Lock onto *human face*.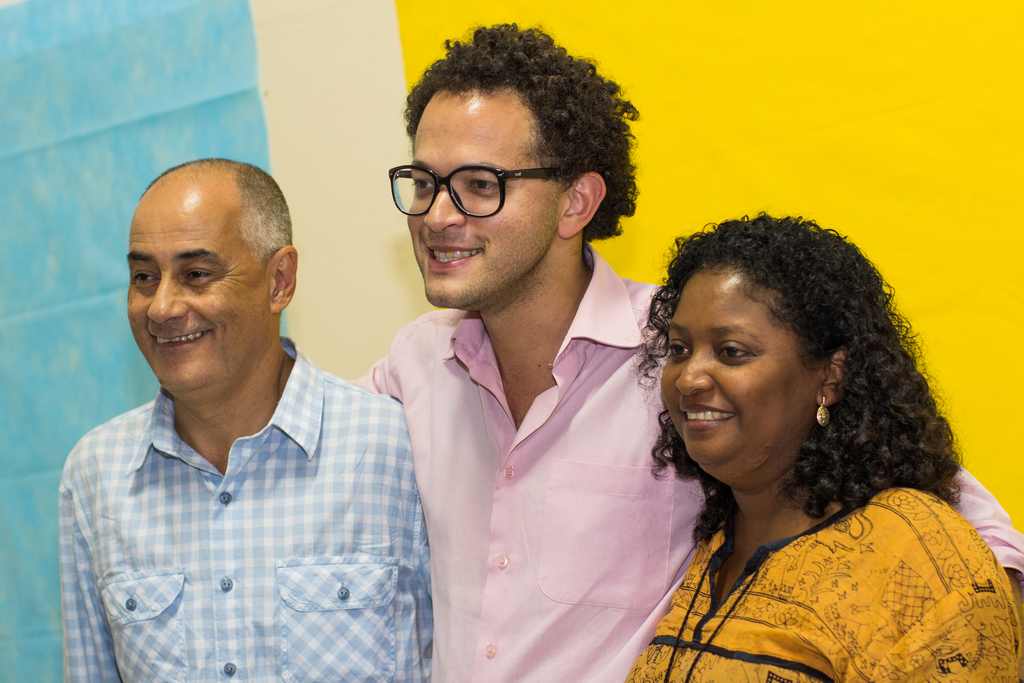
Locked: box=[127, 181, 264, 397].
